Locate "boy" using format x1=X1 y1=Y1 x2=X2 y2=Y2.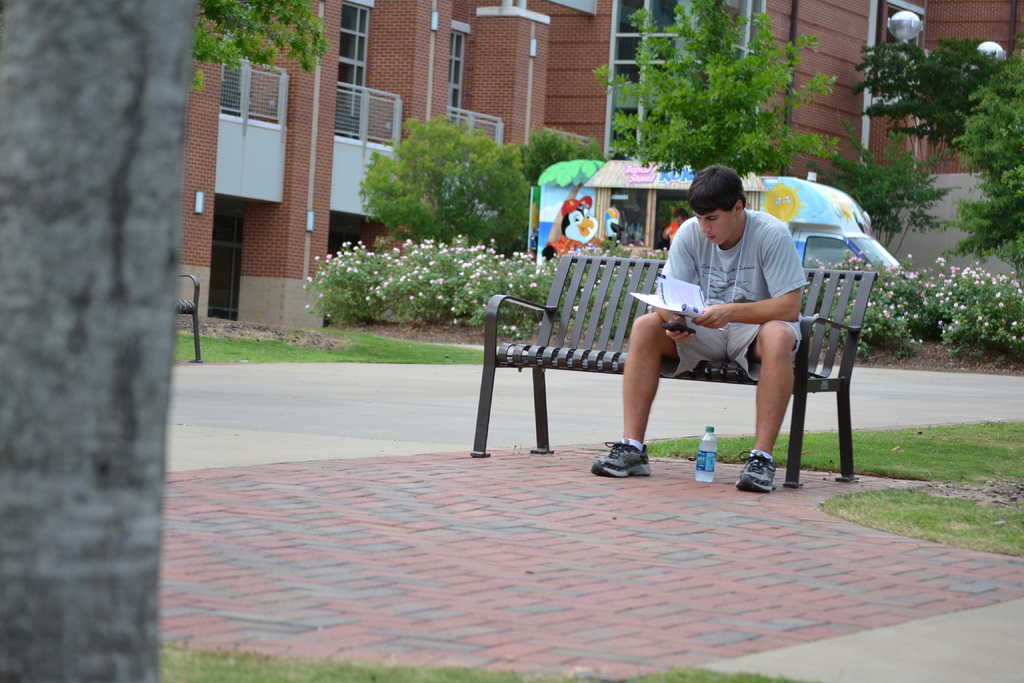
x1=584 y1=152 x2=858 y2=456.
